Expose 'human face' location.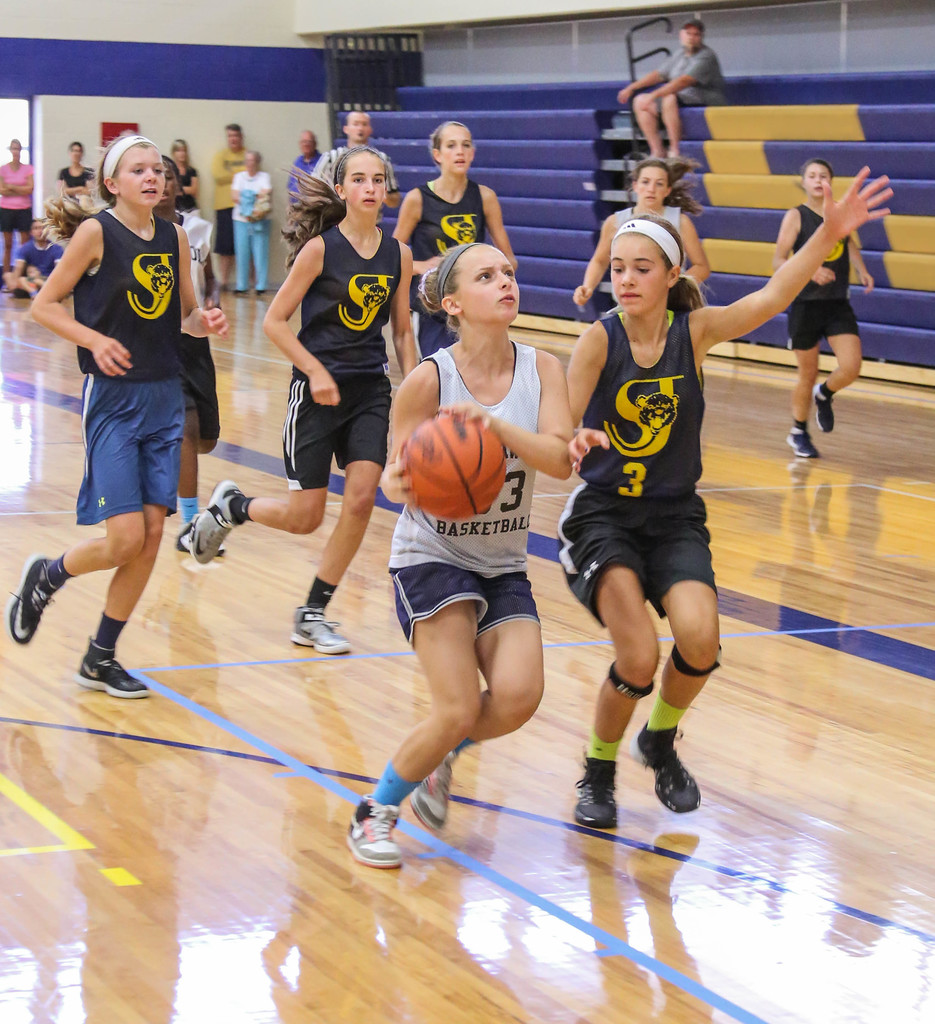
Exposed at (606,234,668,312).
